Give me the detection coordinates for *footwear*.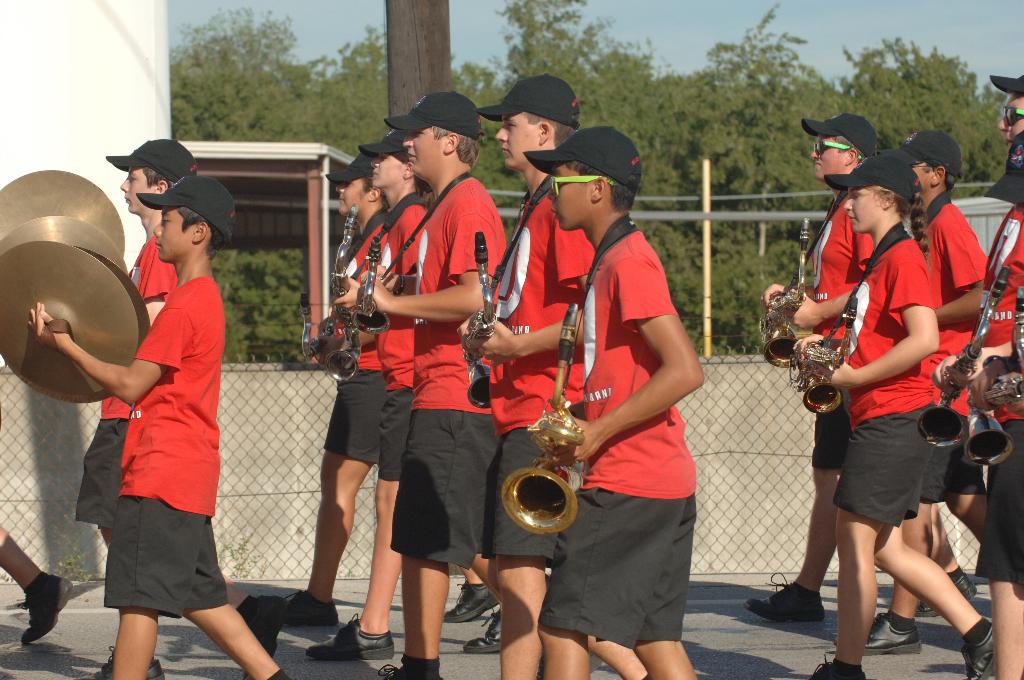
<bbox>92, 647, 168, 679</bbox>.
